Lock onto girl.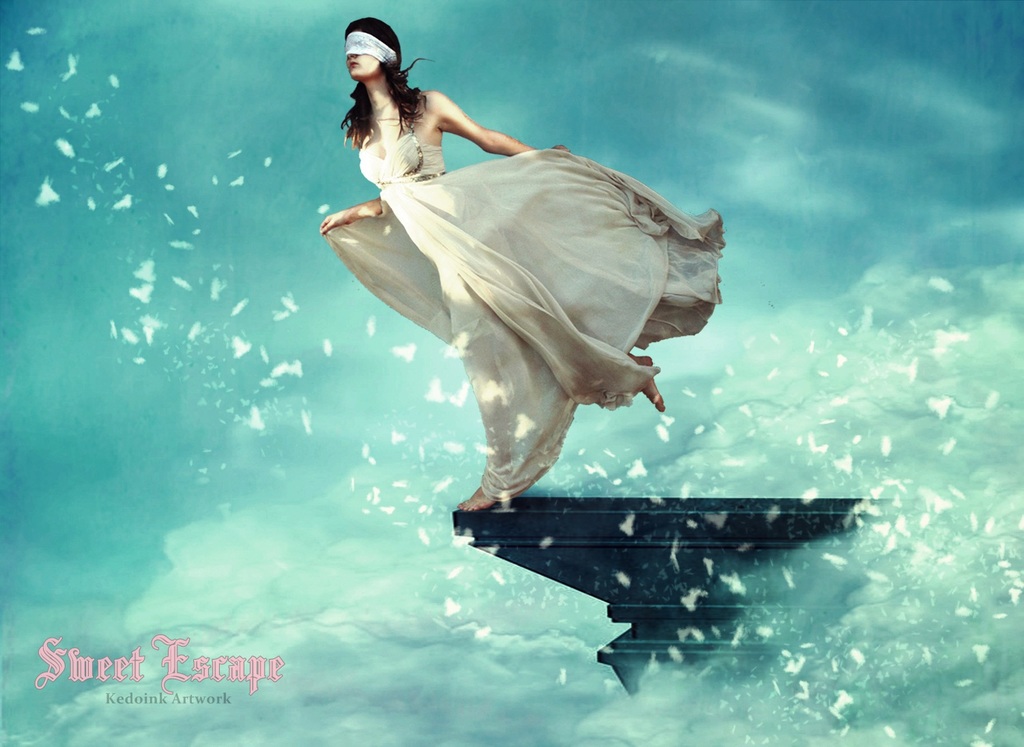
Locked: bbox=(322, 18, 725, 510).
